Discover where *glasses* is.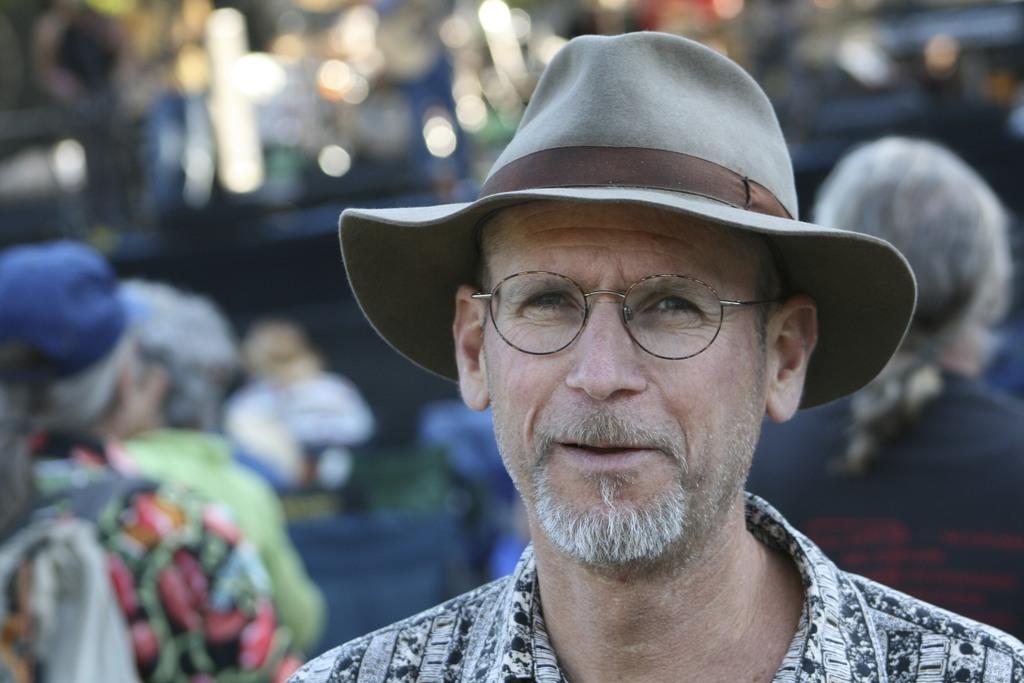
Discovered at 468,267,799,368.
